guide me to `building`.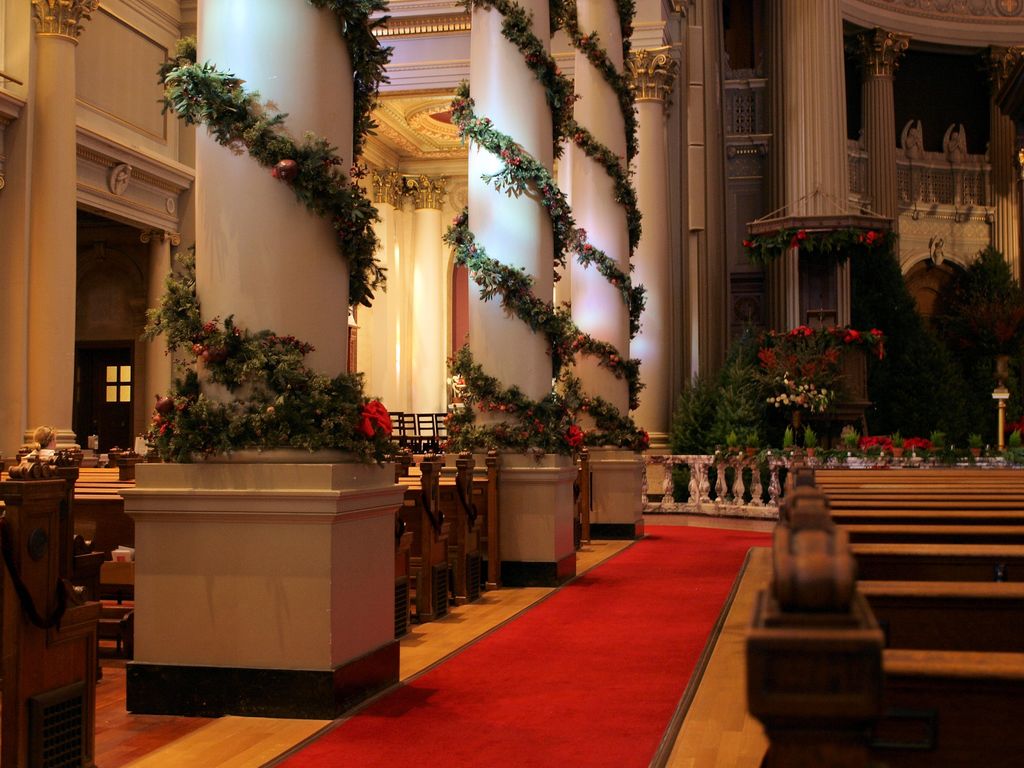
Guidance: bbox=(0, 0, 1023, 767).
